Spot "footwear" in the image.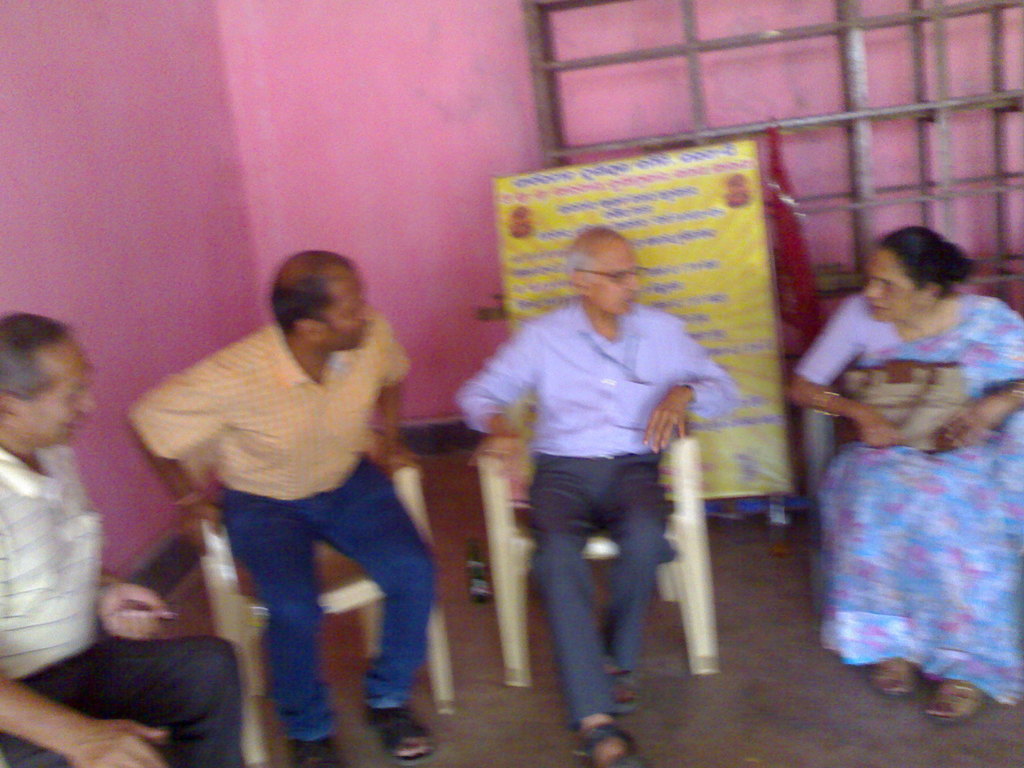
"footwear" found at locate(577, 716, 653, 767).
